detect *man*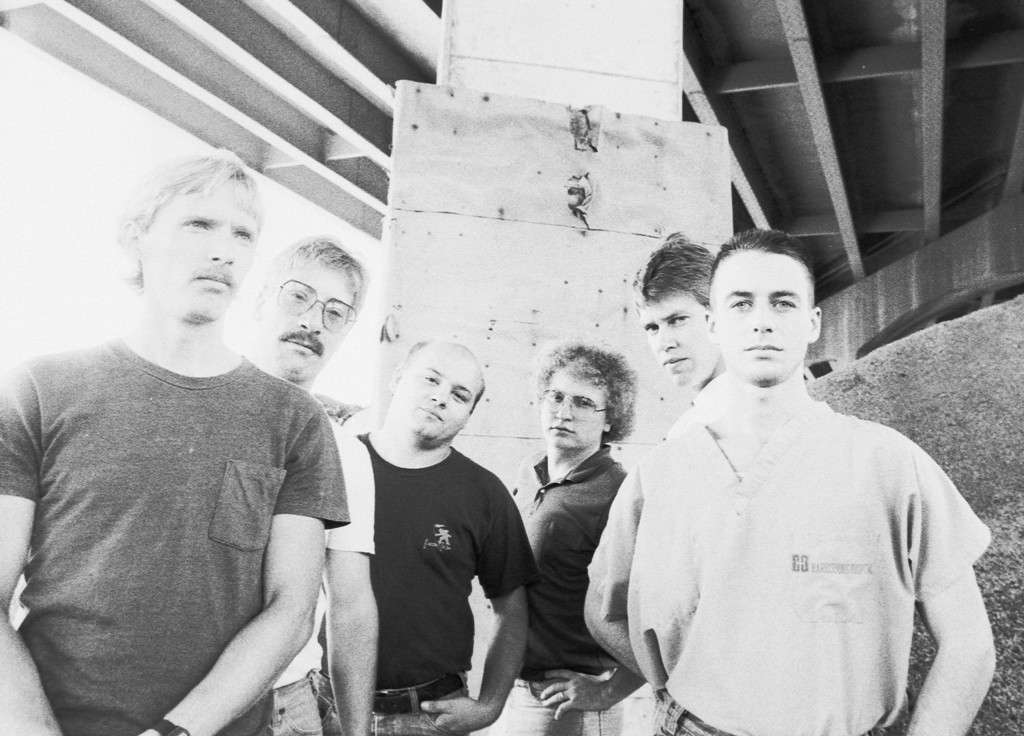
crop(229, 234, 379, 735)
